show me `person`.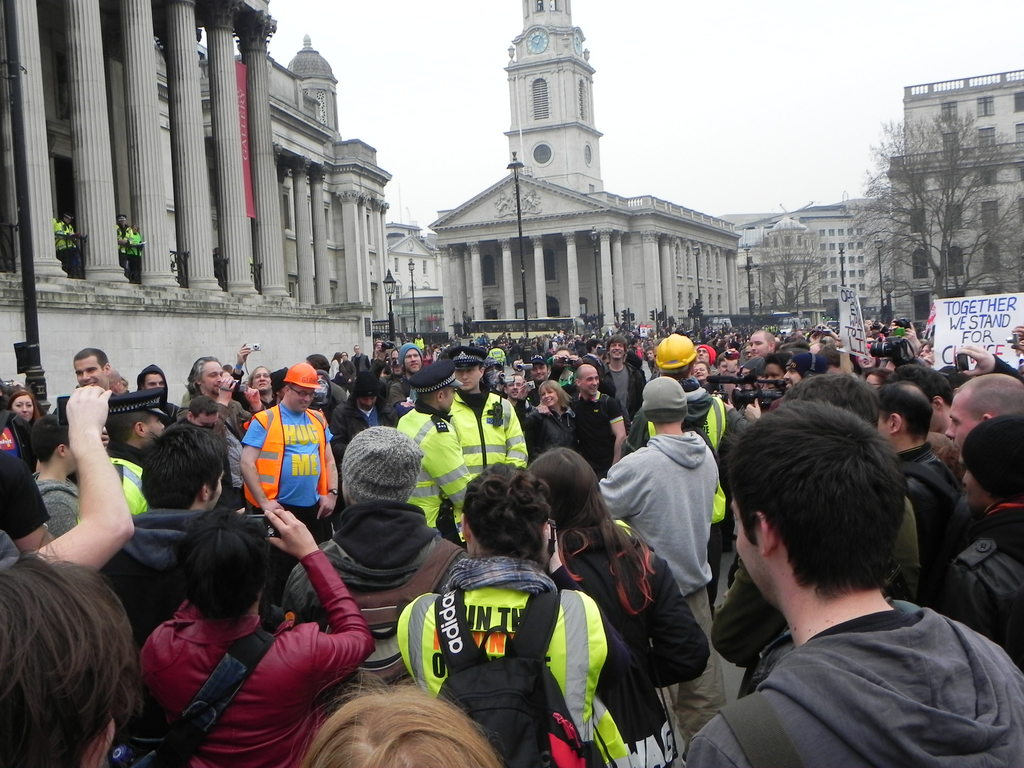
`person` is here: 0,404,83,559.
